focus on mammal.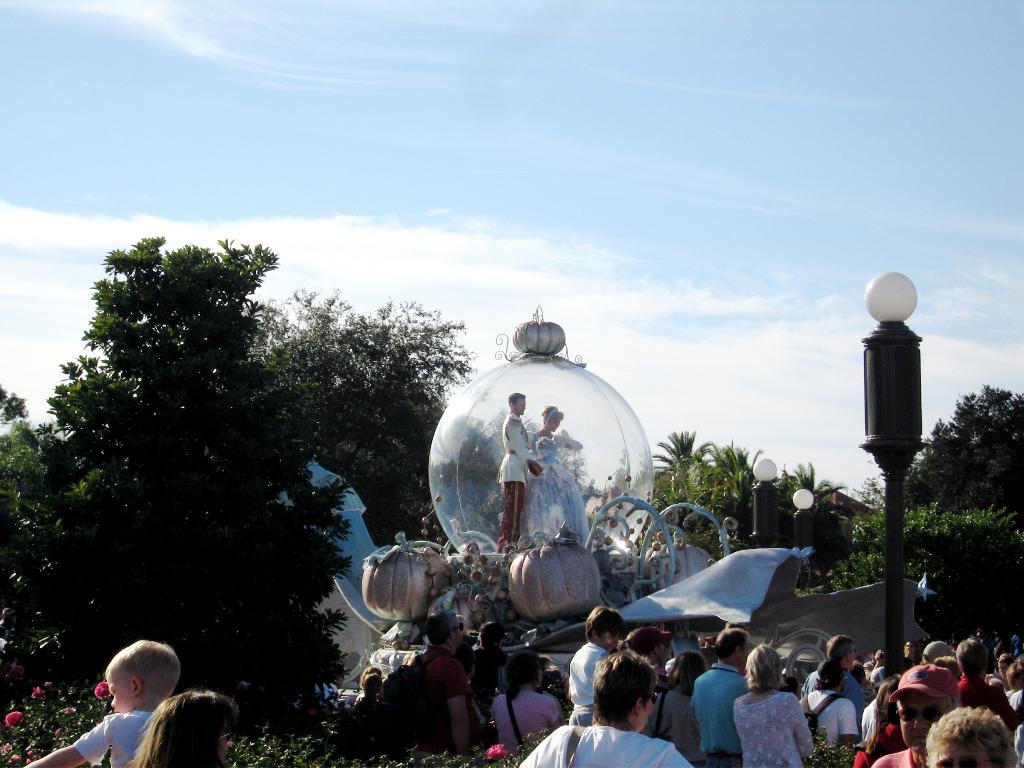
Focused at 24,636,182,767.
